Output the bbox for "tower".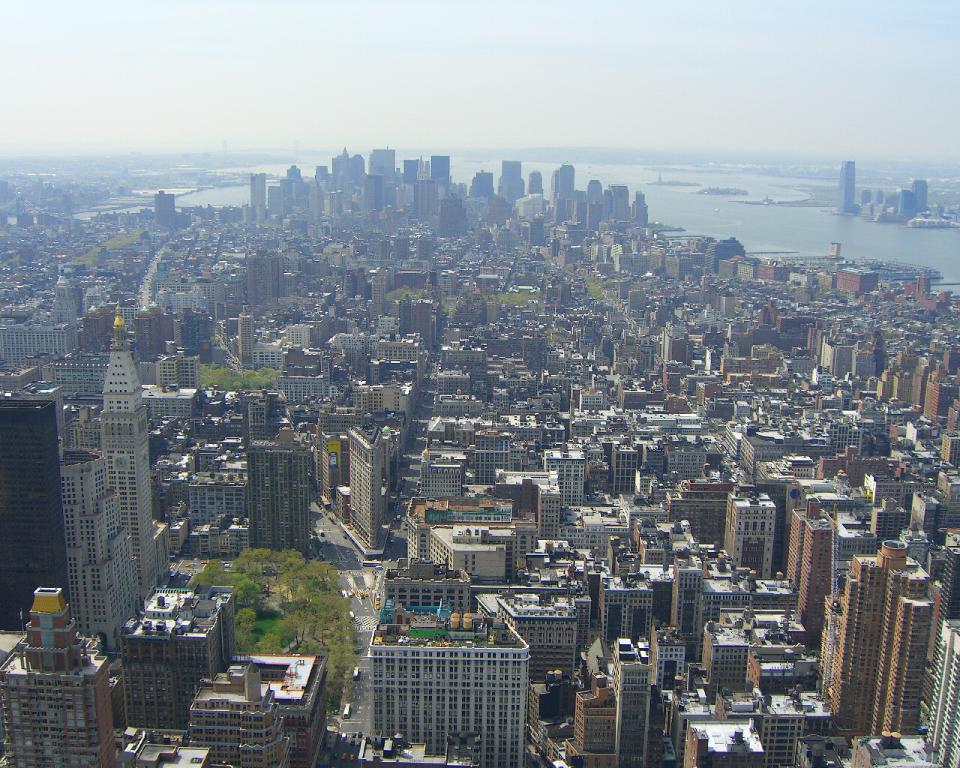
(602,181,634,239).
